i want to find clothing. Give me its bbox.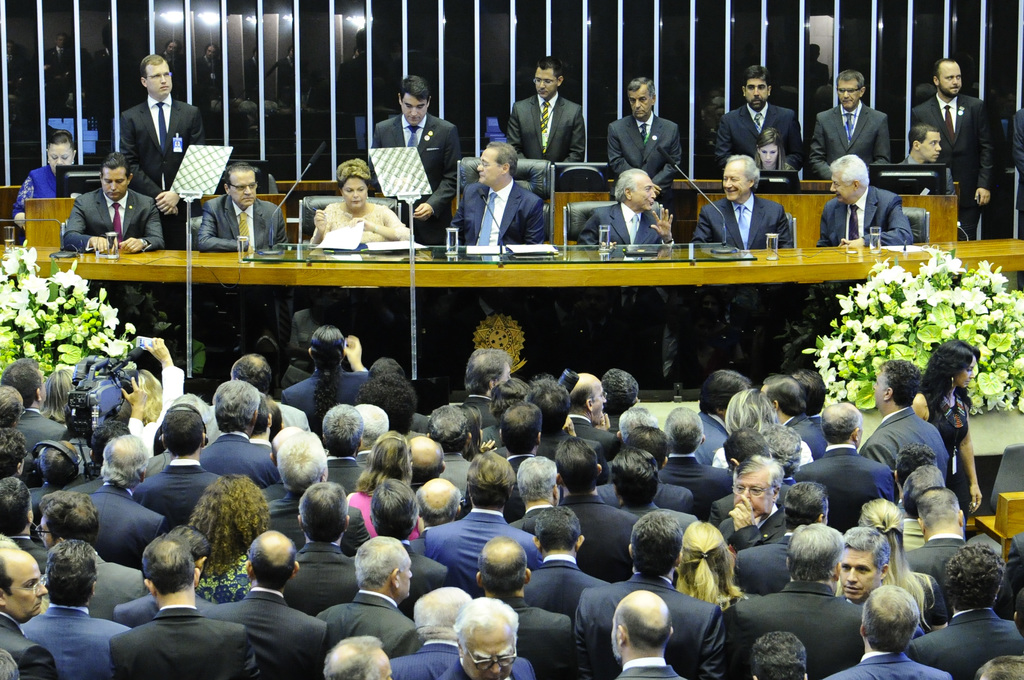
BBox(859, 402, 945, 479).
